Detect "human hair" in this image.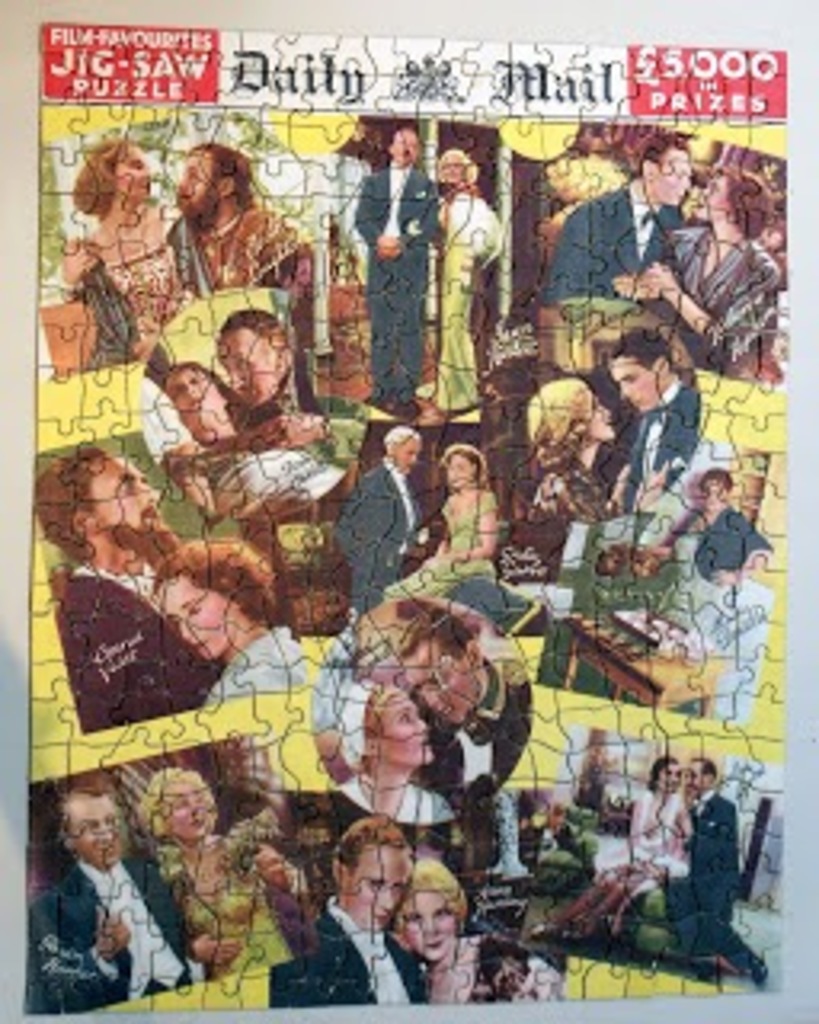
Detection: BBox(67, 134, 131, 218).
